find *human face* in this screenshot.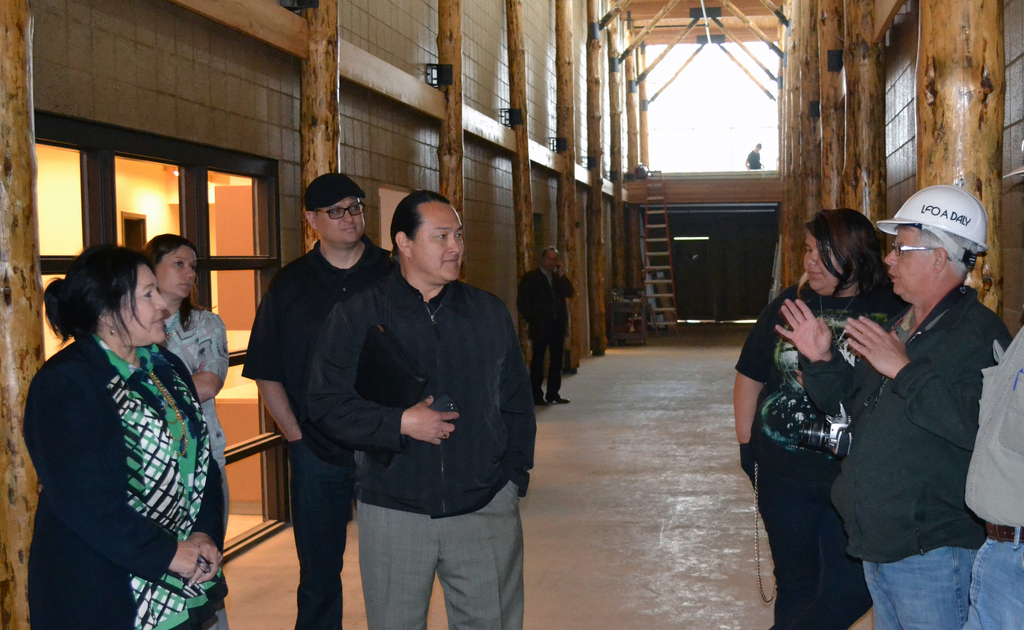
The bounding box for *human face* is box(803, 229, 838, 293).
